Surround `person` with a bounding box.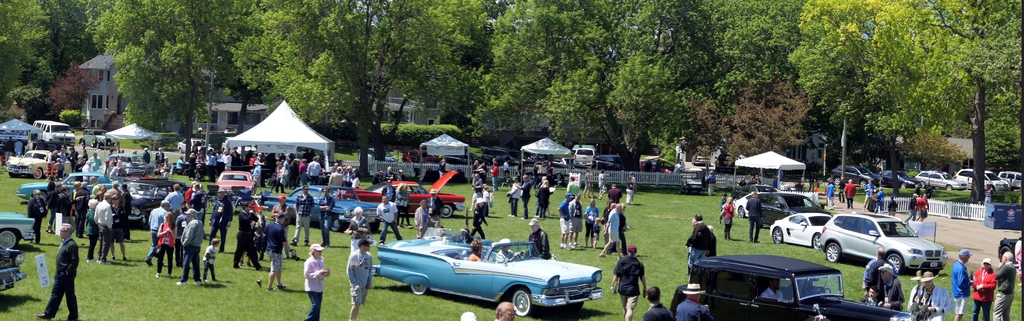
bbox(200, 235, 223, 285).
